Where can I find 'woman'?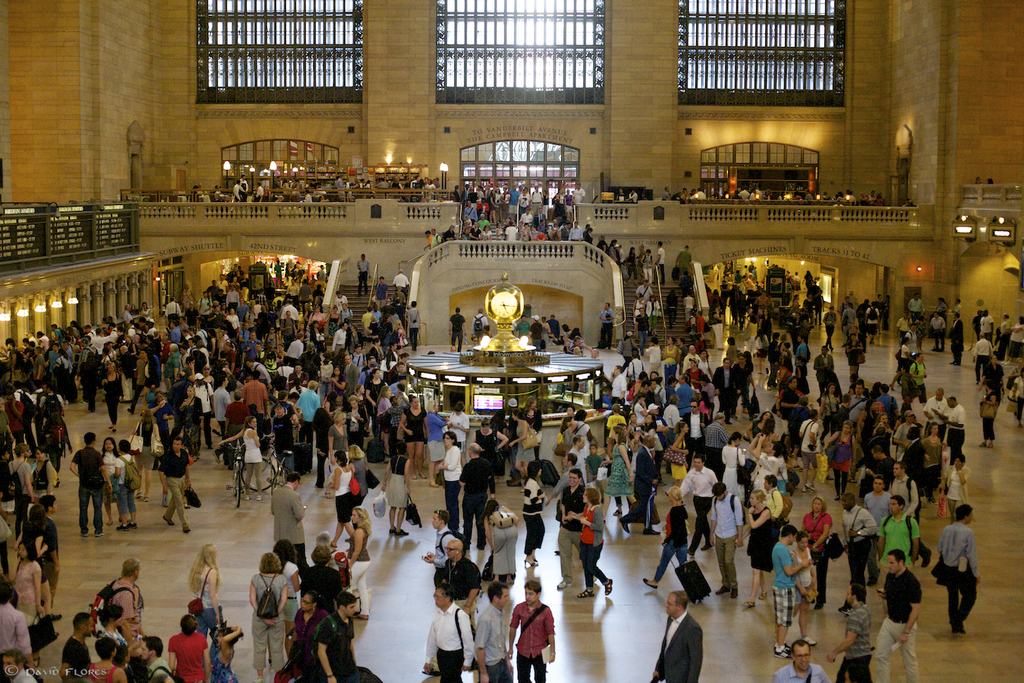
You can find it at 146 390 176 447.
